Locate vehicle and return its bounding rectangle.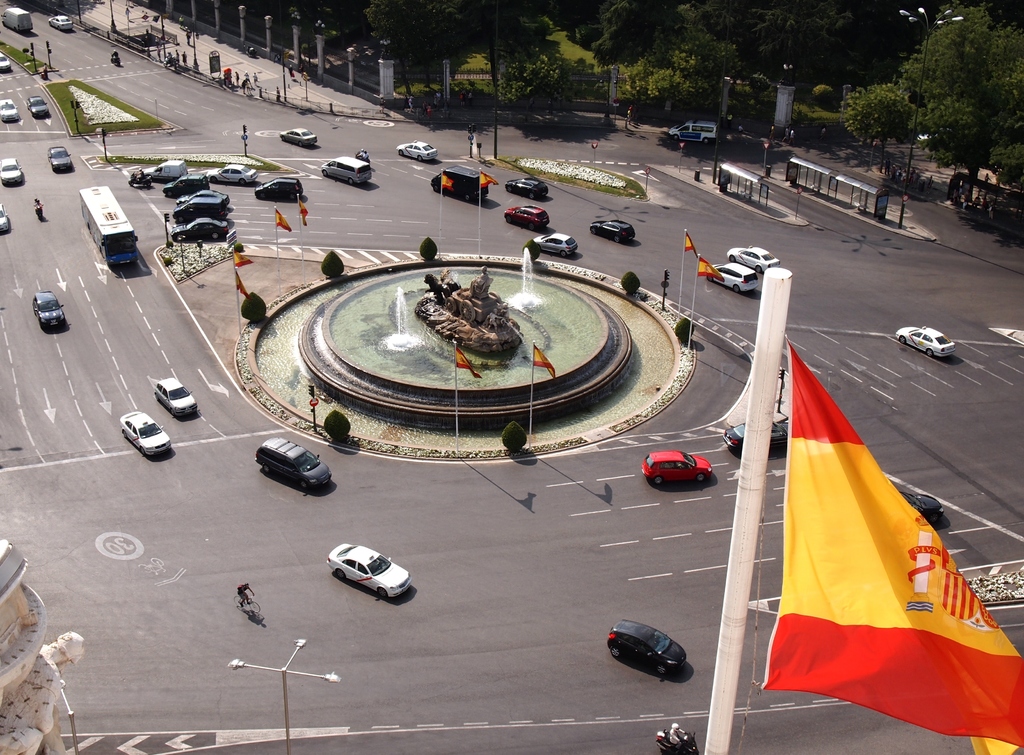
[x1=535, y1=230, x2=580, y2=256].
